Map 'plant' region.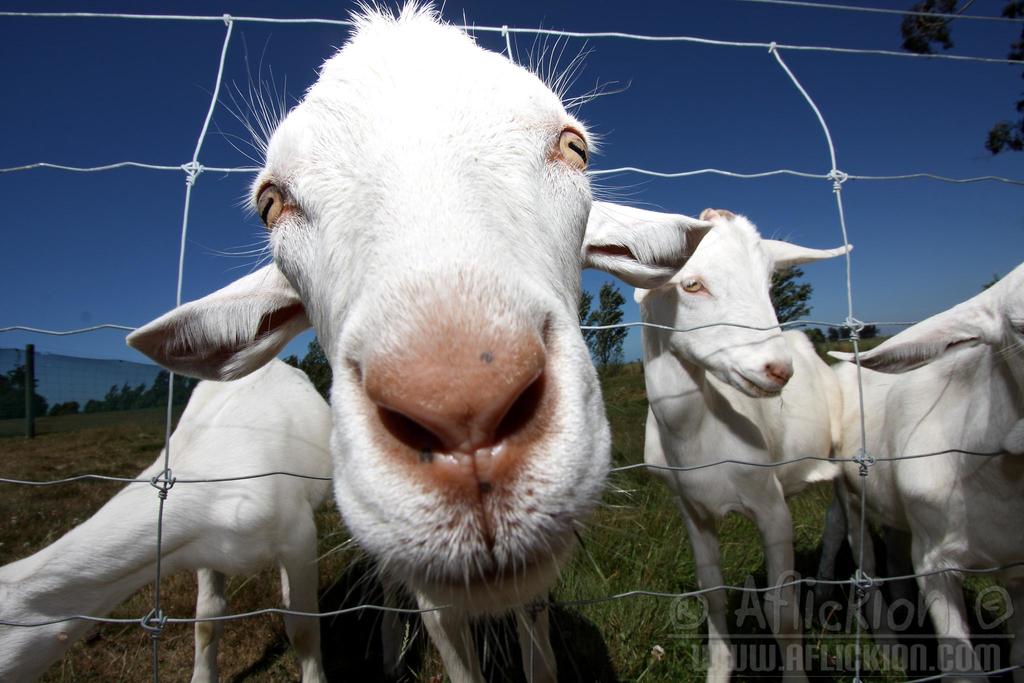
Mapped to 560/325/828/682.
